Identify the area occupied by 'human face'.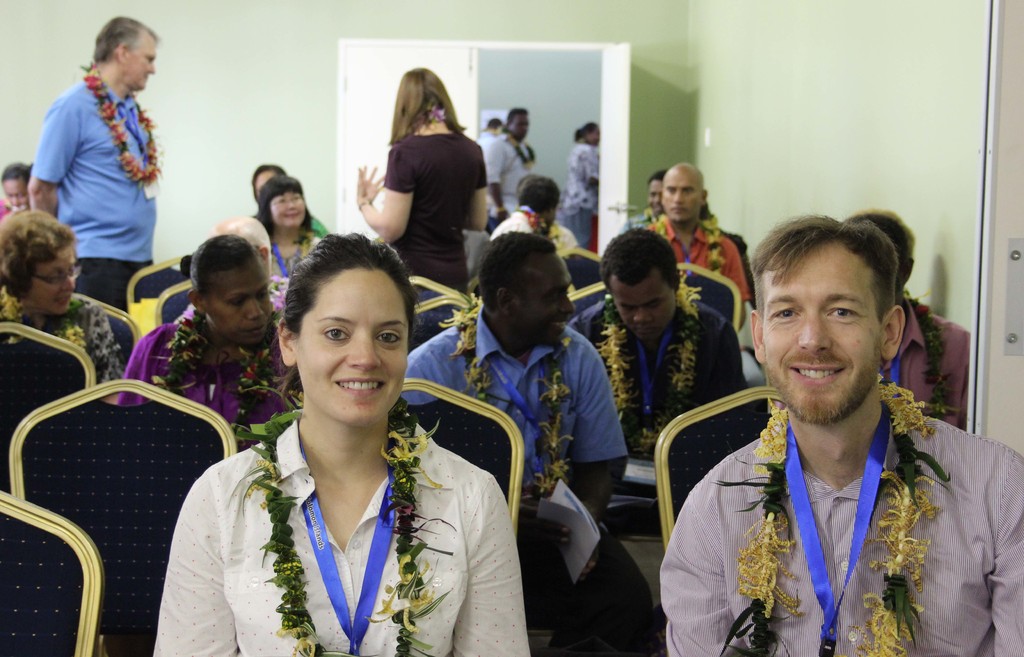
Area: pyautogui.locateOnScreen(652, 163, 709, 229).
